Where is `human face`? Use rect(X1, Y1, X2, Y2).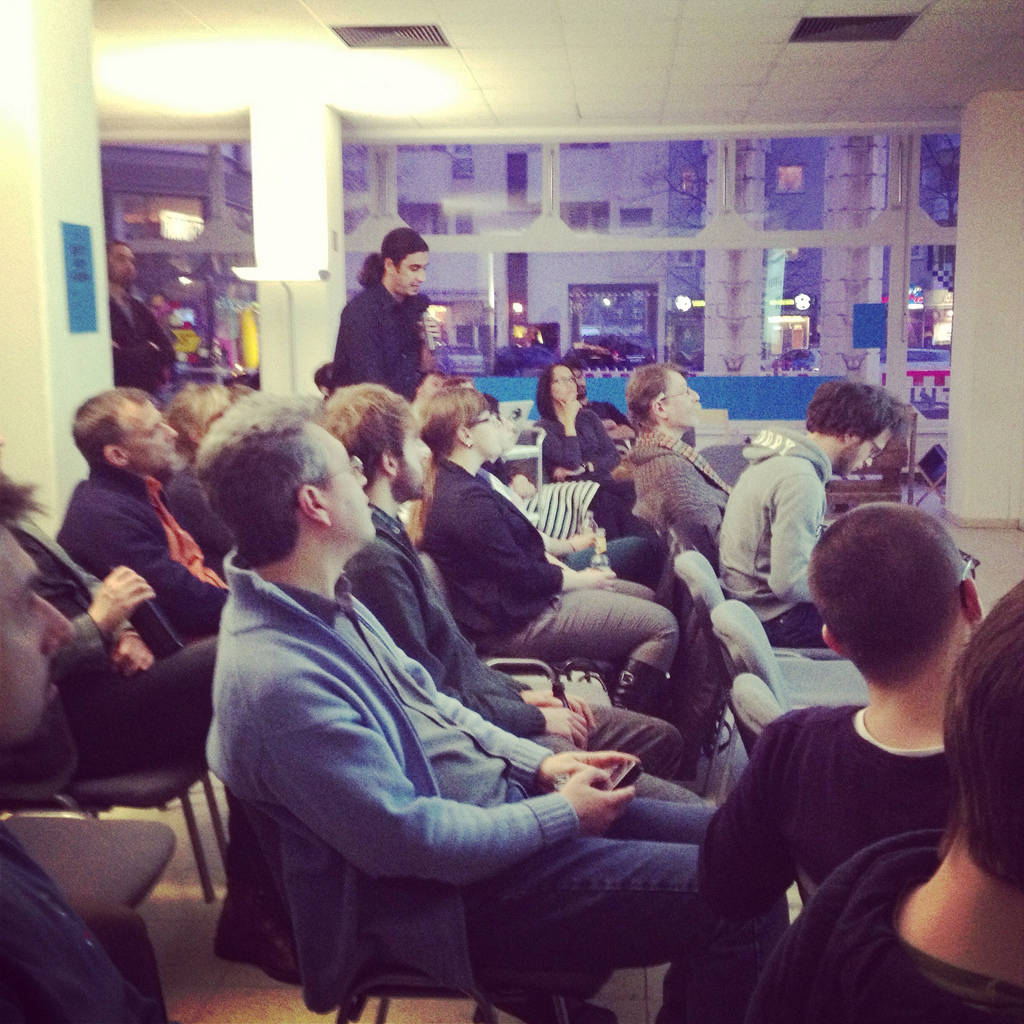
rect(389, 249, 428, 298).
